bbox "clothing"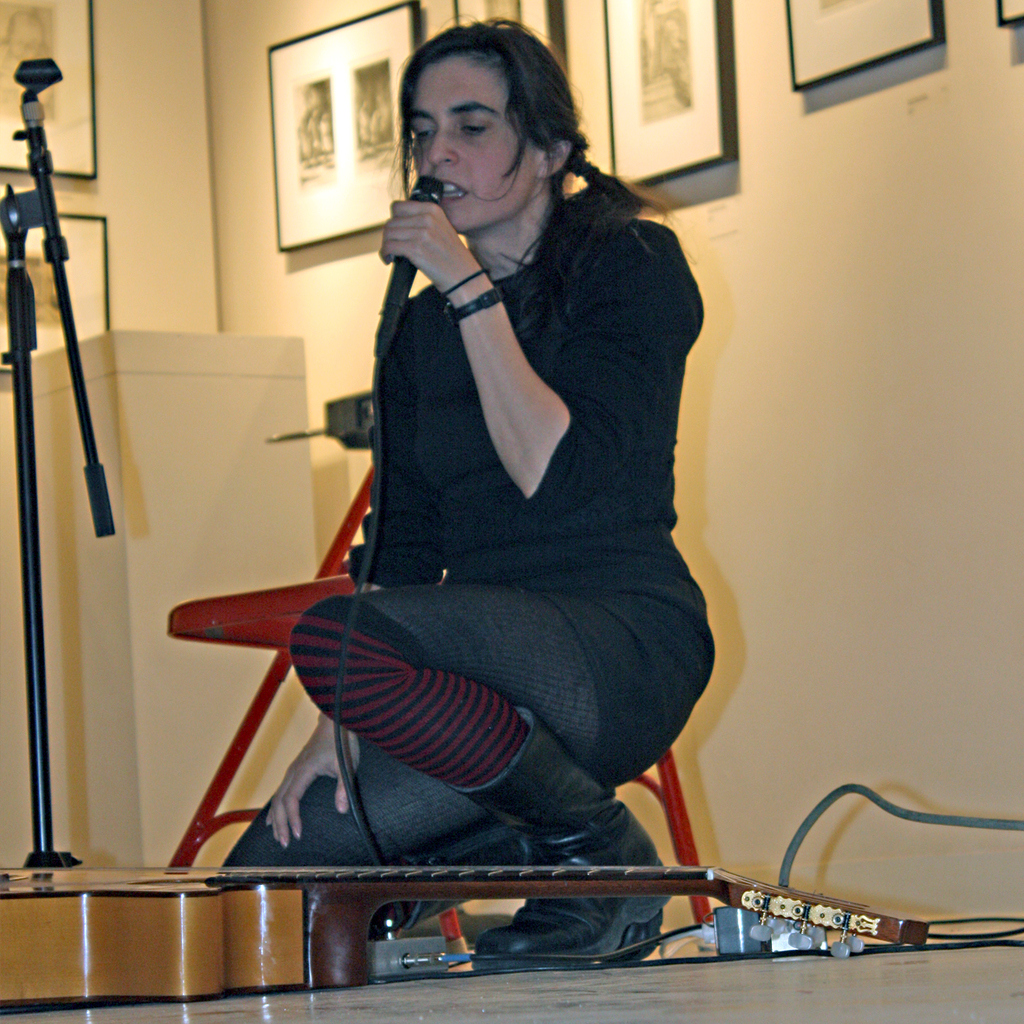
244 92 695 893
